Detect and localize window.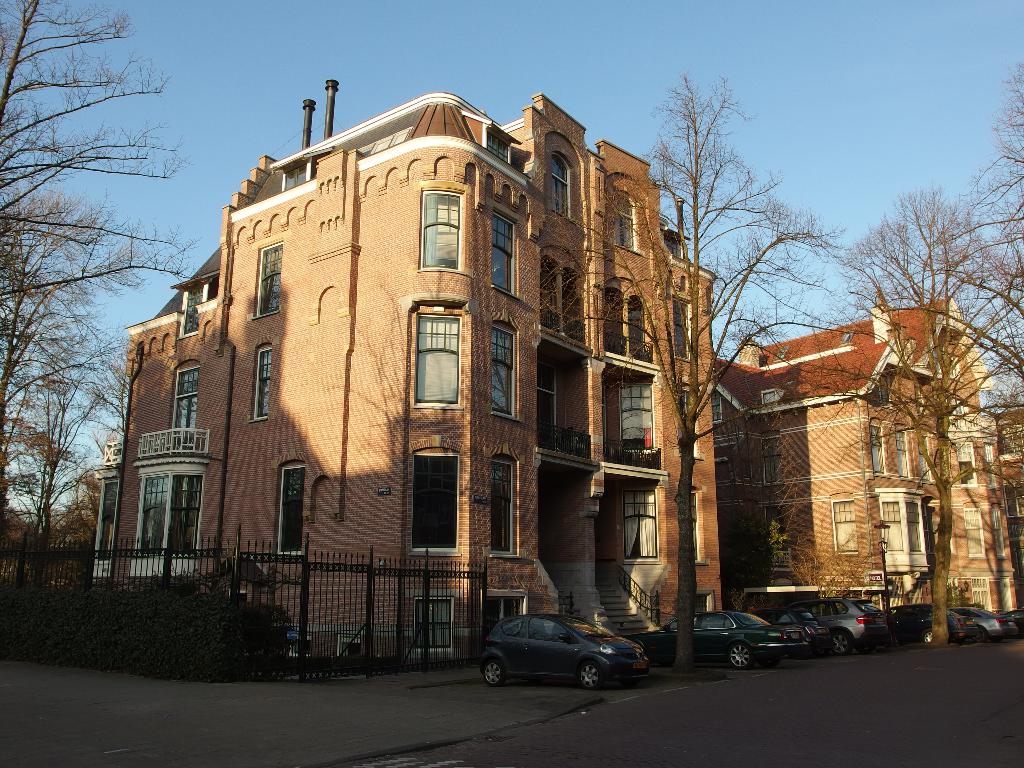
Localized at region(673, 303, 698, 358).
